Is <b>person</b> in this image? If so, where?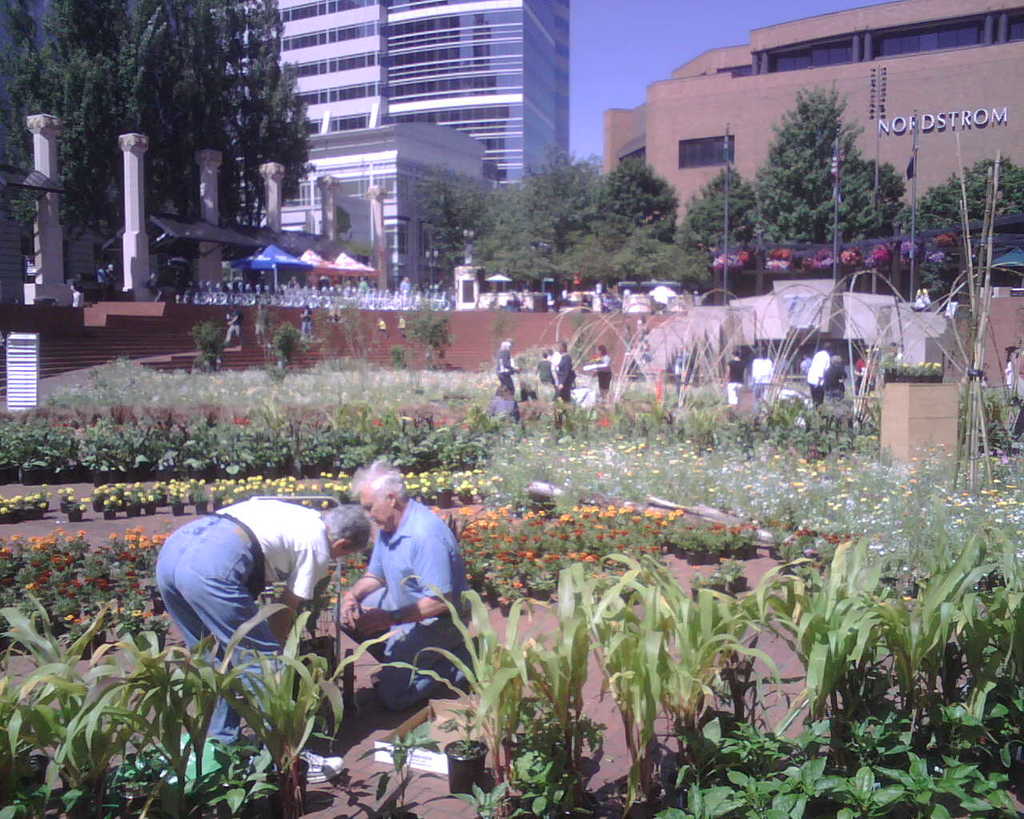
Yes, at [x1=491, y1=337, x2=522, y2=386].
